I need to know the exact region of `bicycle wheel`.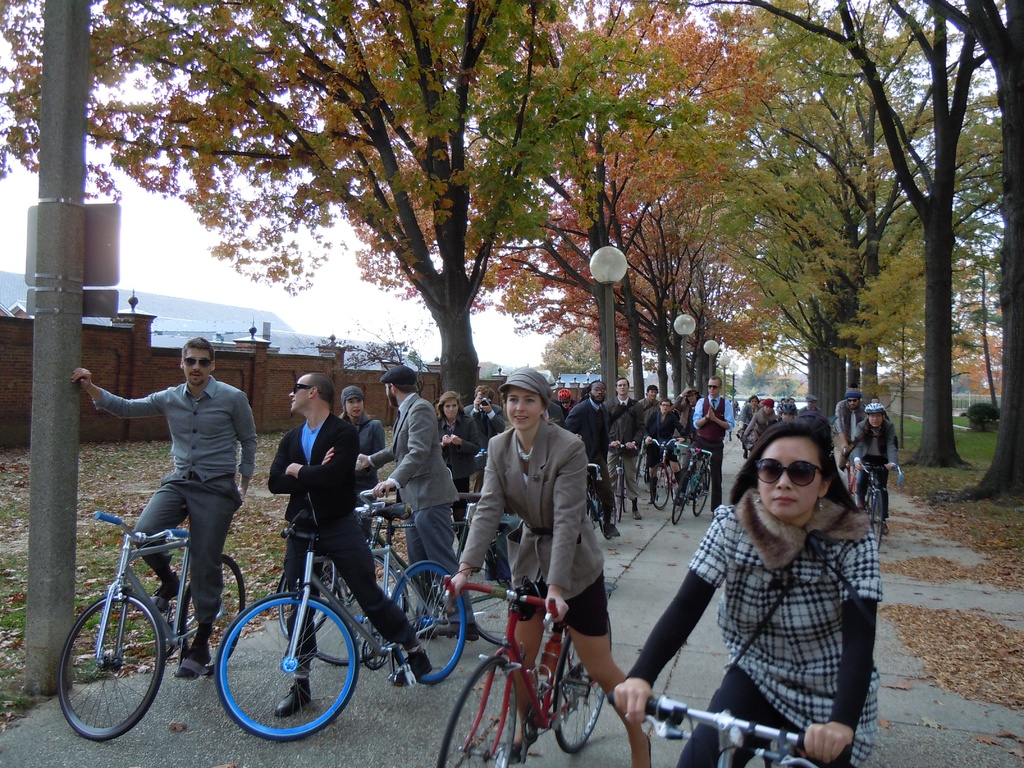
Region: left=692, top=466, right=710, bottom=519.
